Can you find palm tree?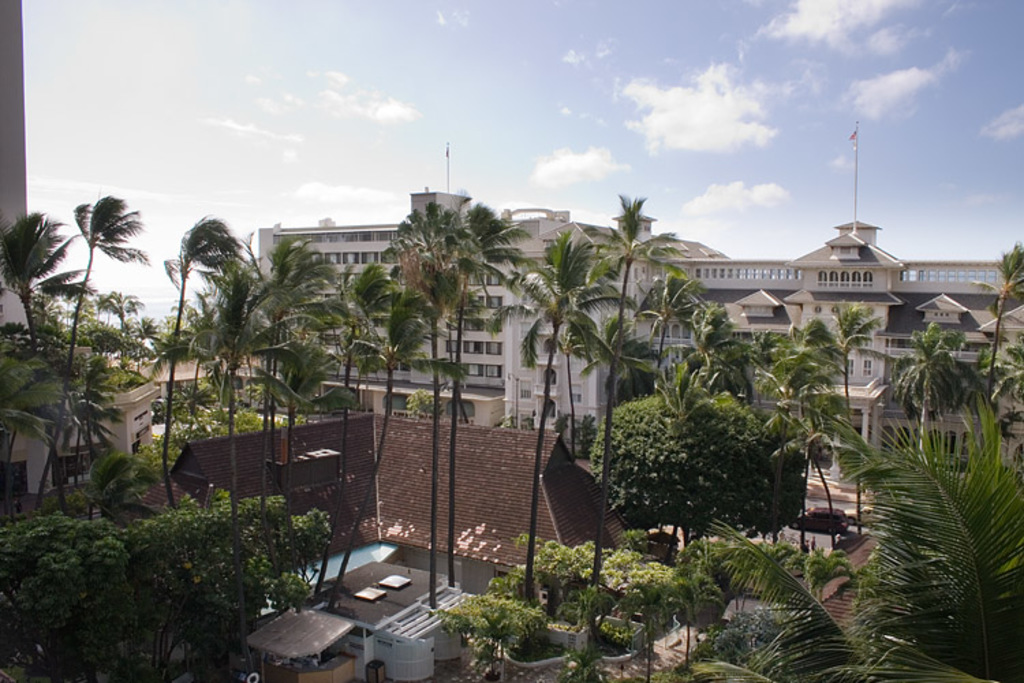
Yes, bounding box: bbox(513, 249, 627, 594).
